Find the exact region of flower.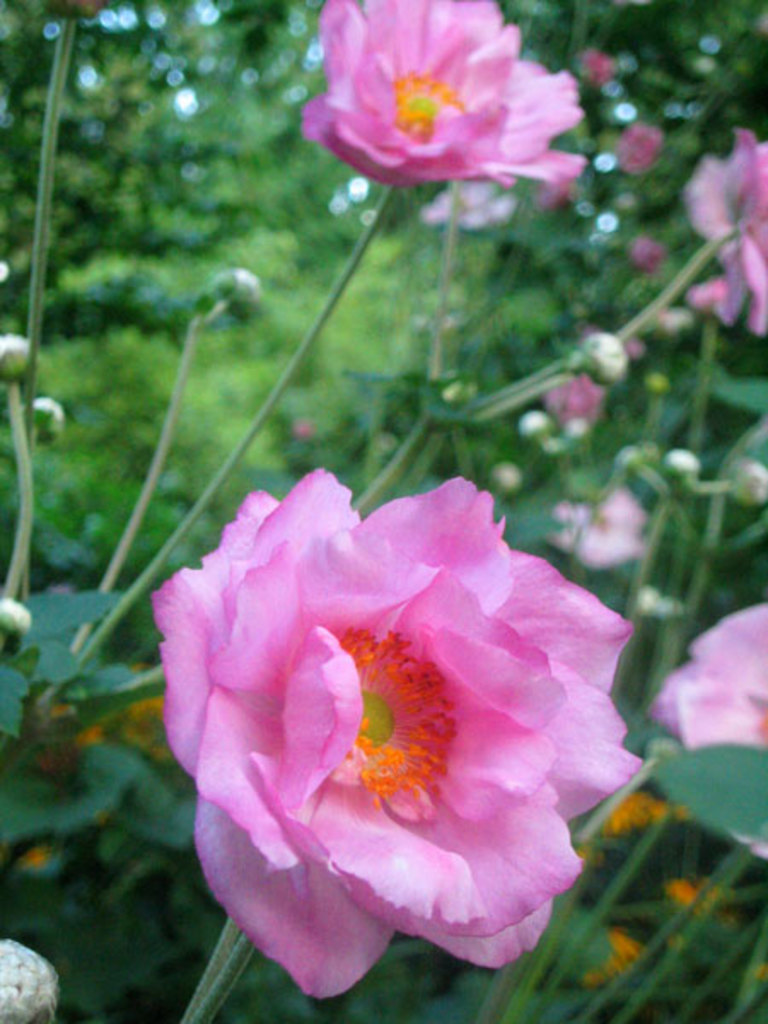
Exact region: <region>649, 602, 766, 761</region>.
